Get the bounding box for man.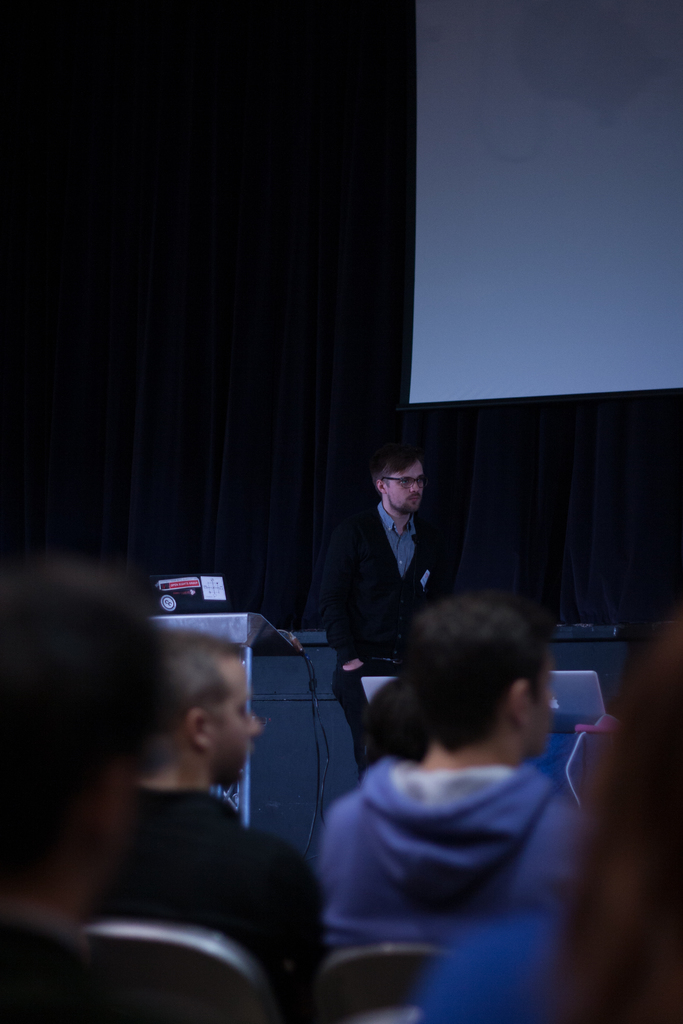
320,438,459,776.
